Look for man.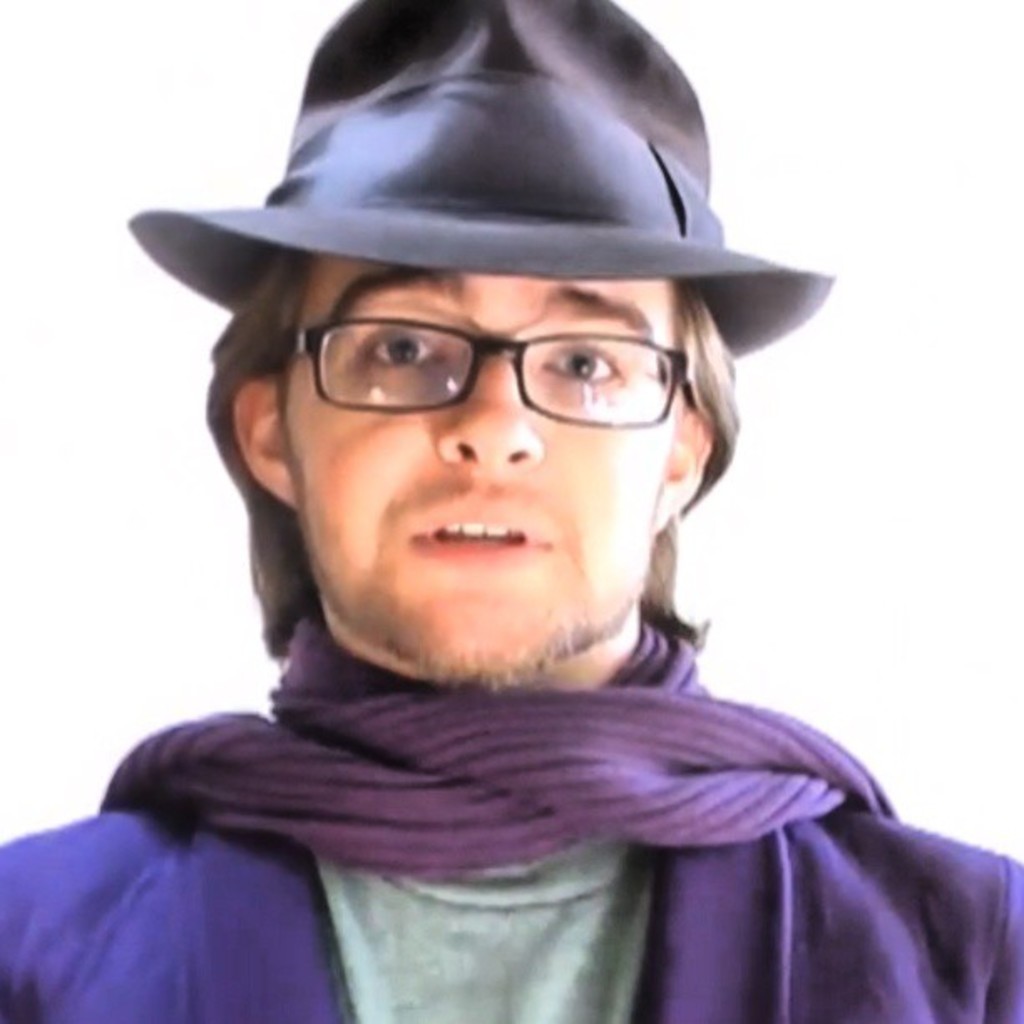
Found: x1=0, y1=13, x2=1019, y2=1023.
